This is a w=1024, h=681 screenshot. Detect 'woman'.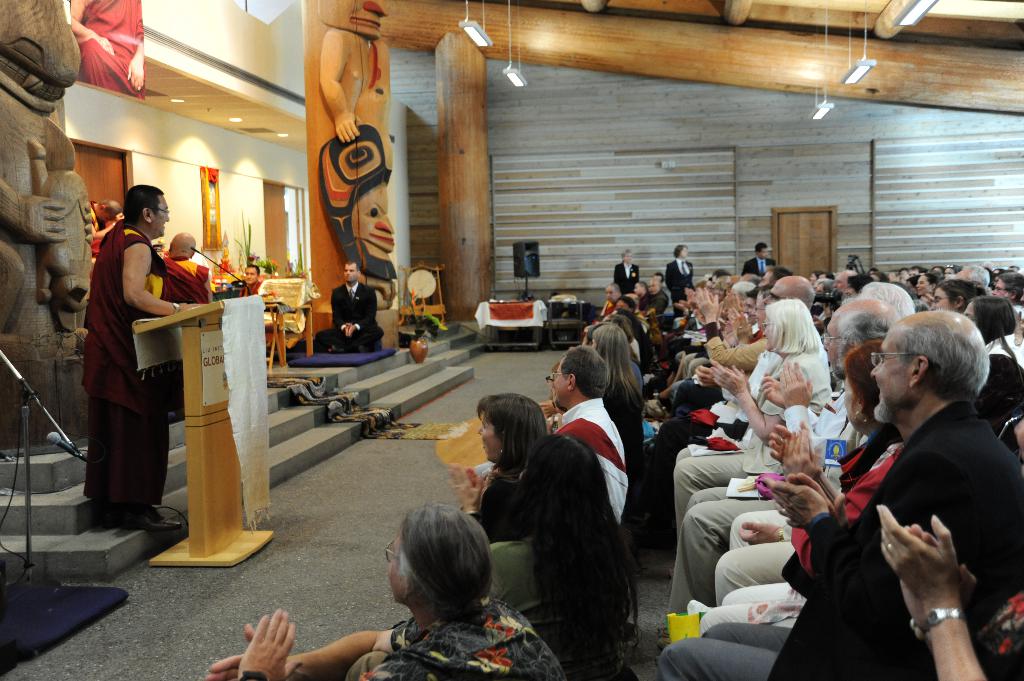
[675, 302, 832, 545].
